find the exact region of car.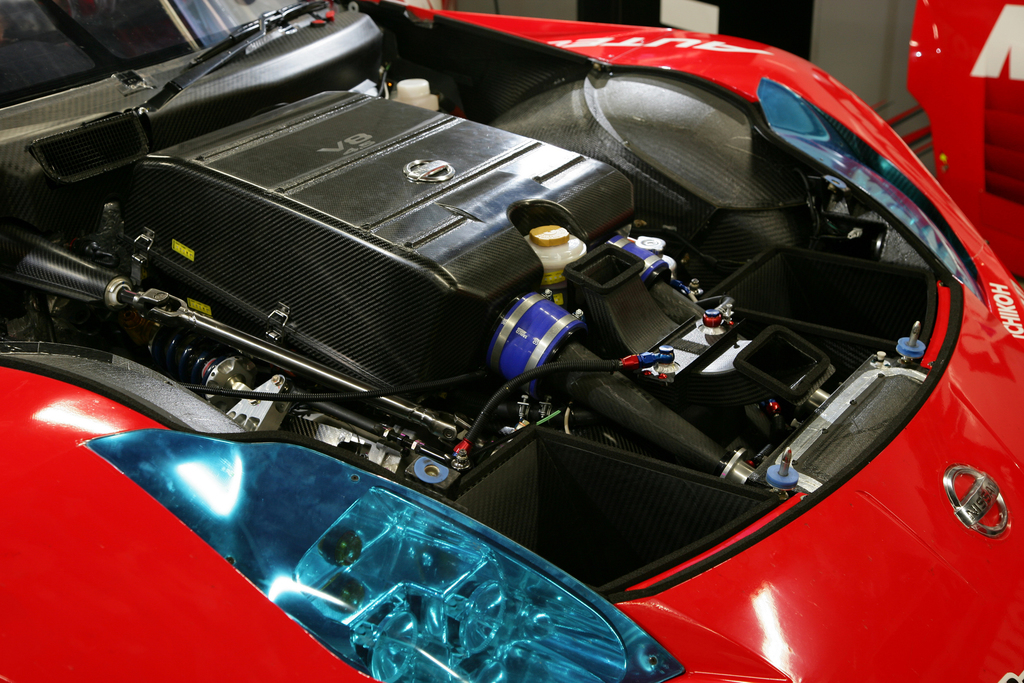
Exact region: bbox=(28, 0, 965, 682).
